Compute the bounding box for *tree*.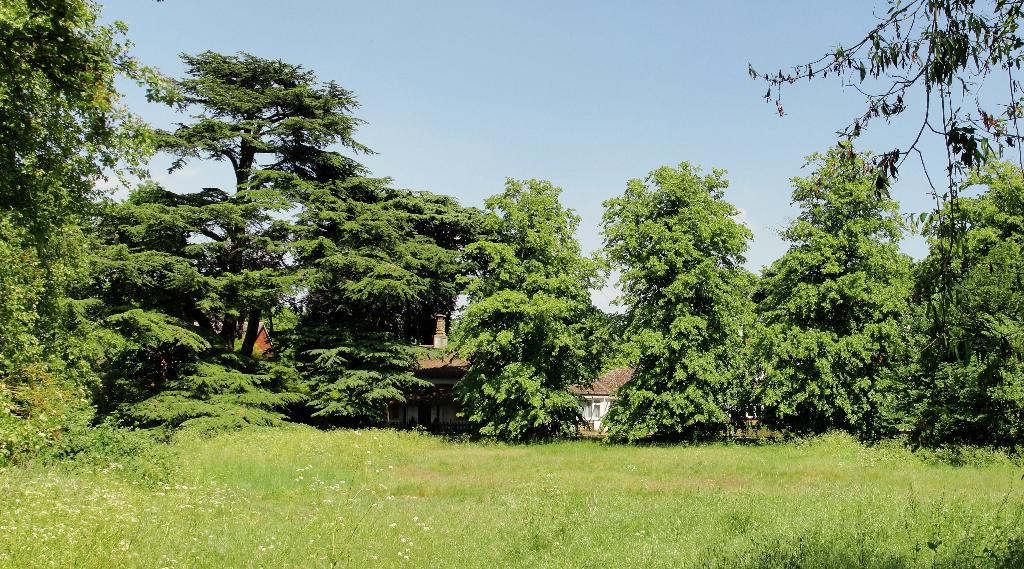
Rect(442, 176, 619, 436).
